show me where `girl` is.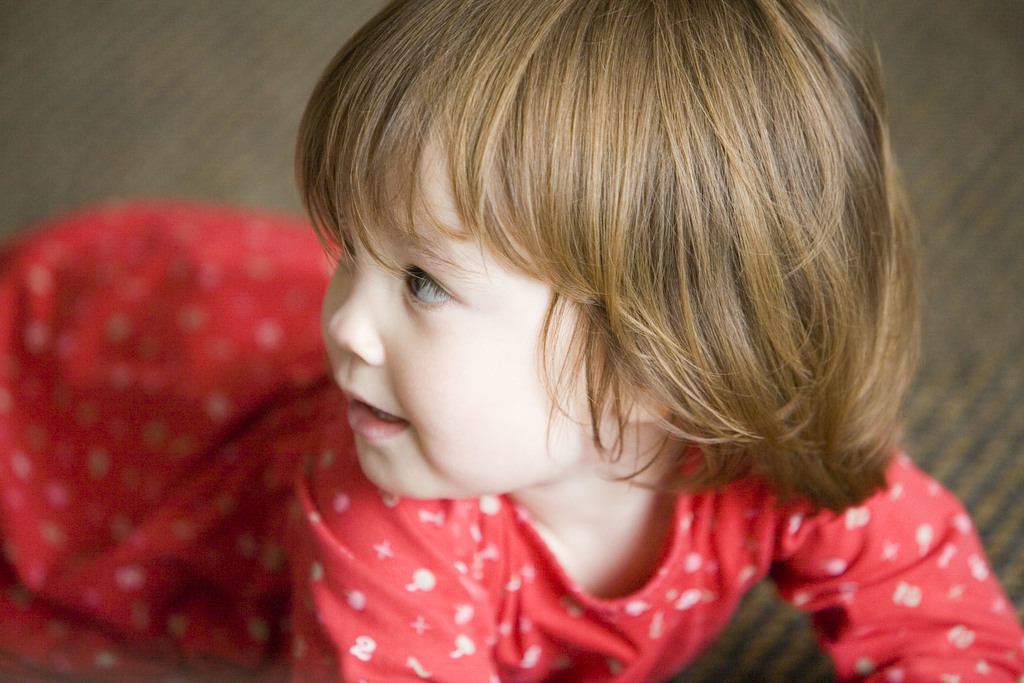
`girl` is at bbox(0, 0, 1023, 682).
